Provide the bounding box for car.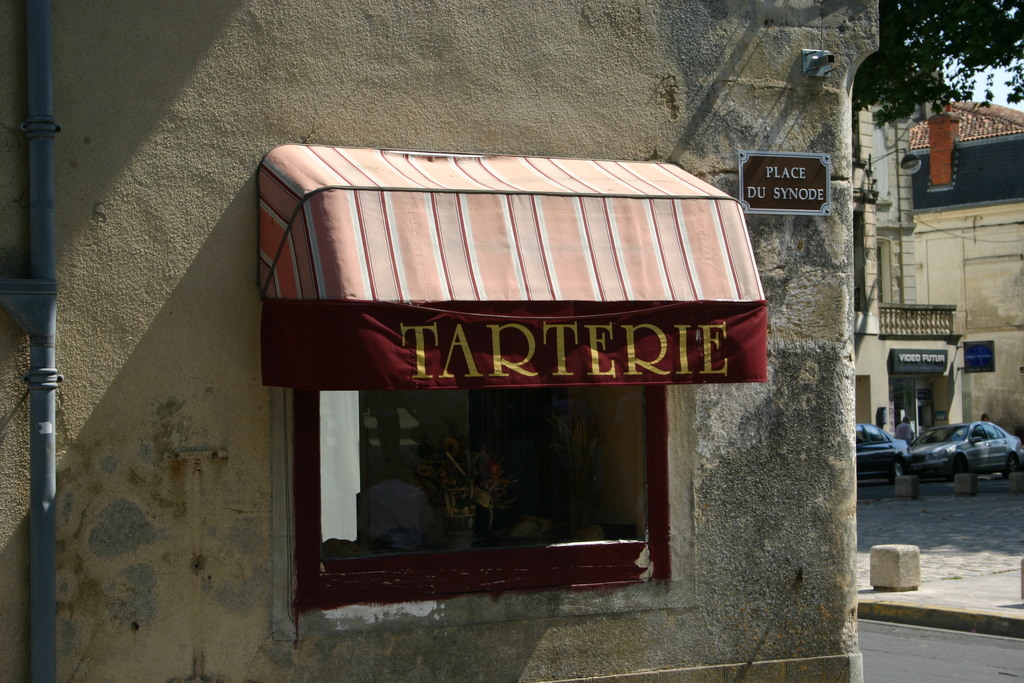
855,422,910,485.
